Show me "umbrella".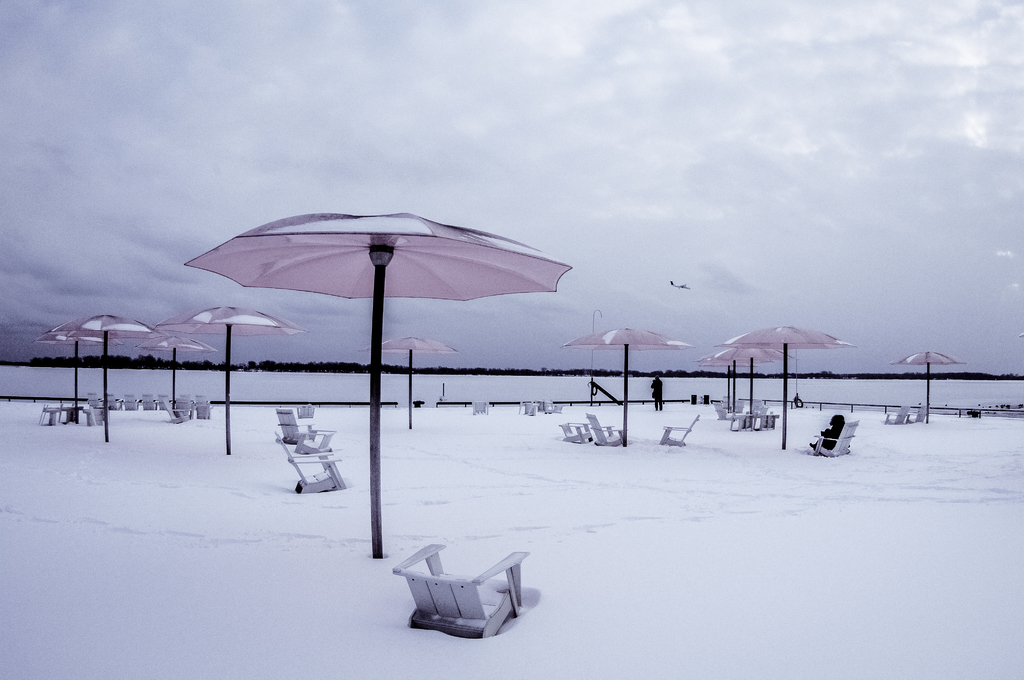
"umbrella" is here: {"x1": 566, "y1": 327, "x2": 693, "y2": 448}.
